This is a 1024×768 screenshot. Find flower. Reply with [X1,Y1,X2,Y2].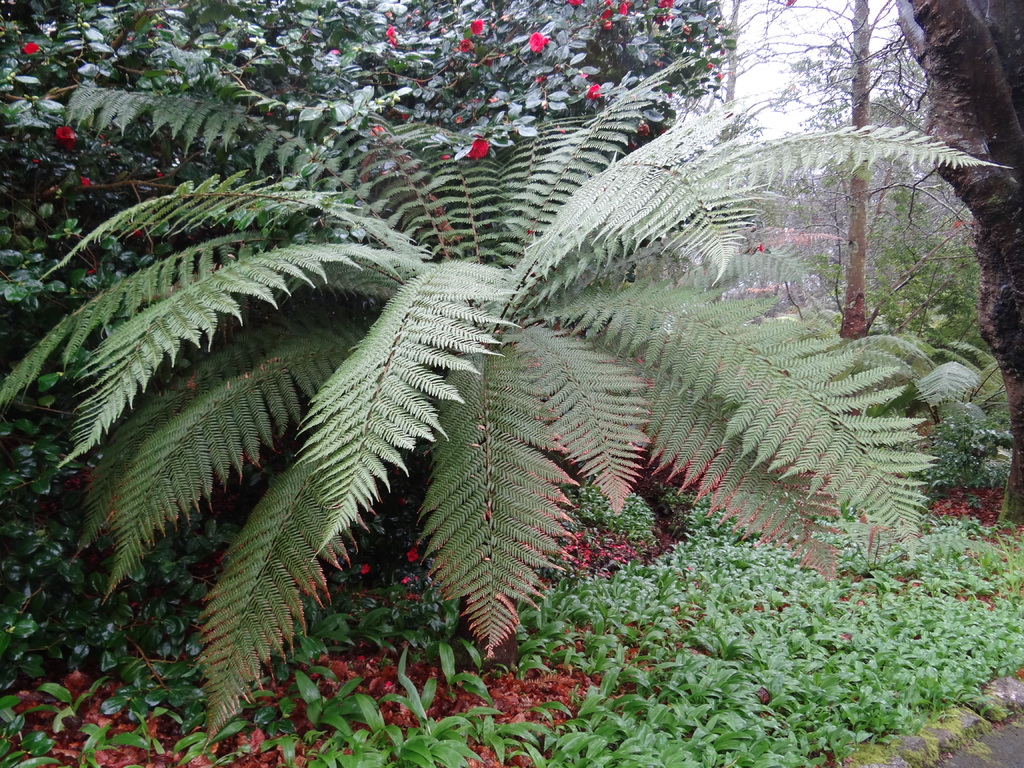
[467,141,486,156].
